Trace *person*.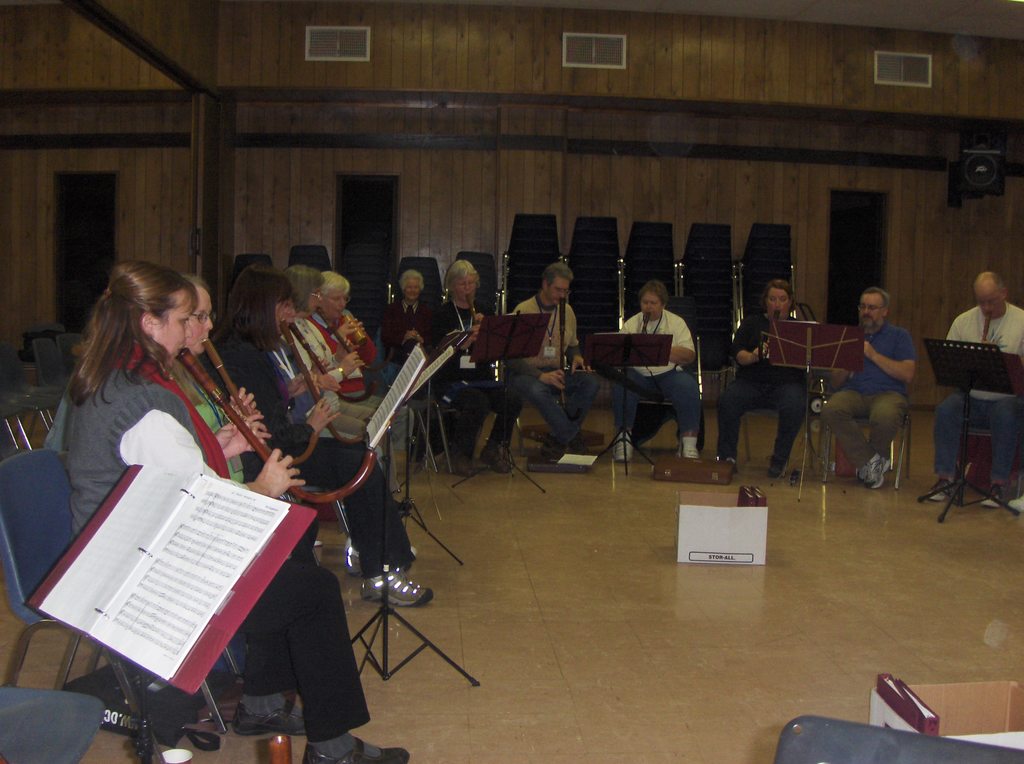
Traced to (left=1007, top=492, right=1023, bottom=516).
